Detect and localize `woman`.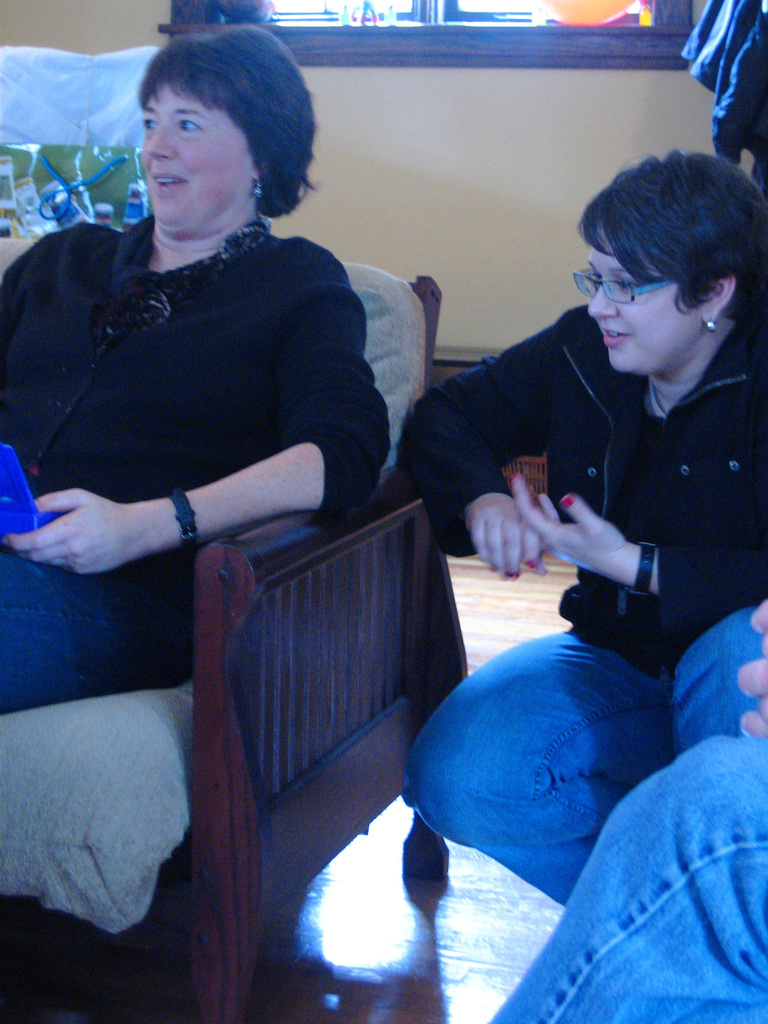
Localized at x1=0 y1=16 x2=395 y2=721.
